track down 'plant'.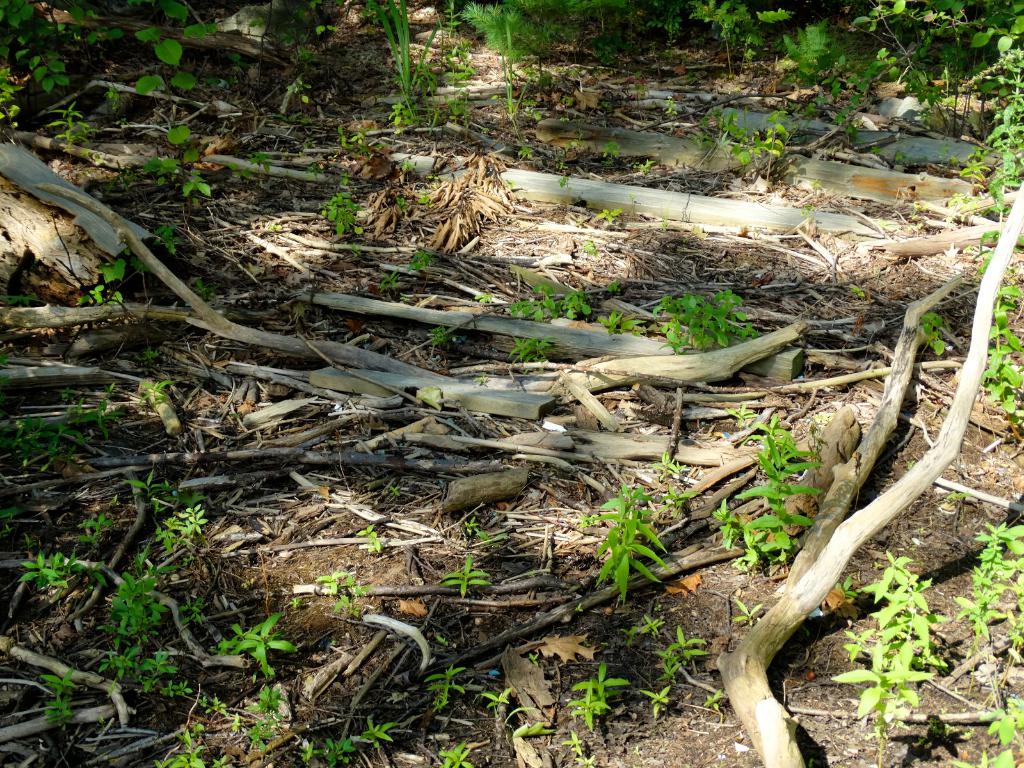
Tracked to 45:101:94:161.
